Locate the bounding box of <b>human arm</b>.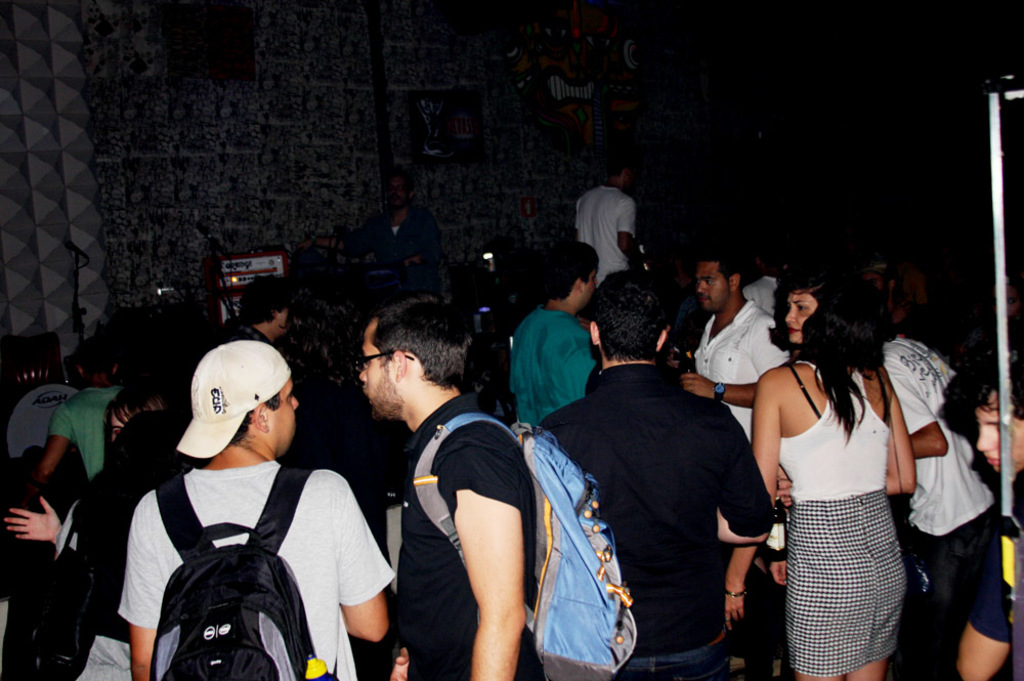
Bounding box: box=[0, 492, 65, 552].
